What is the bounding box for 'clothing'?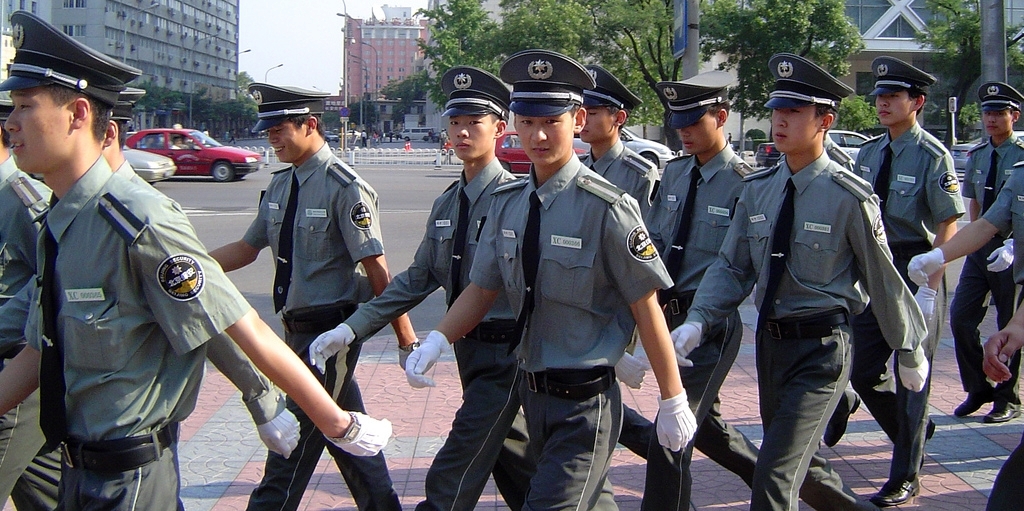
bbox=[981, 439, 1023, 510].
